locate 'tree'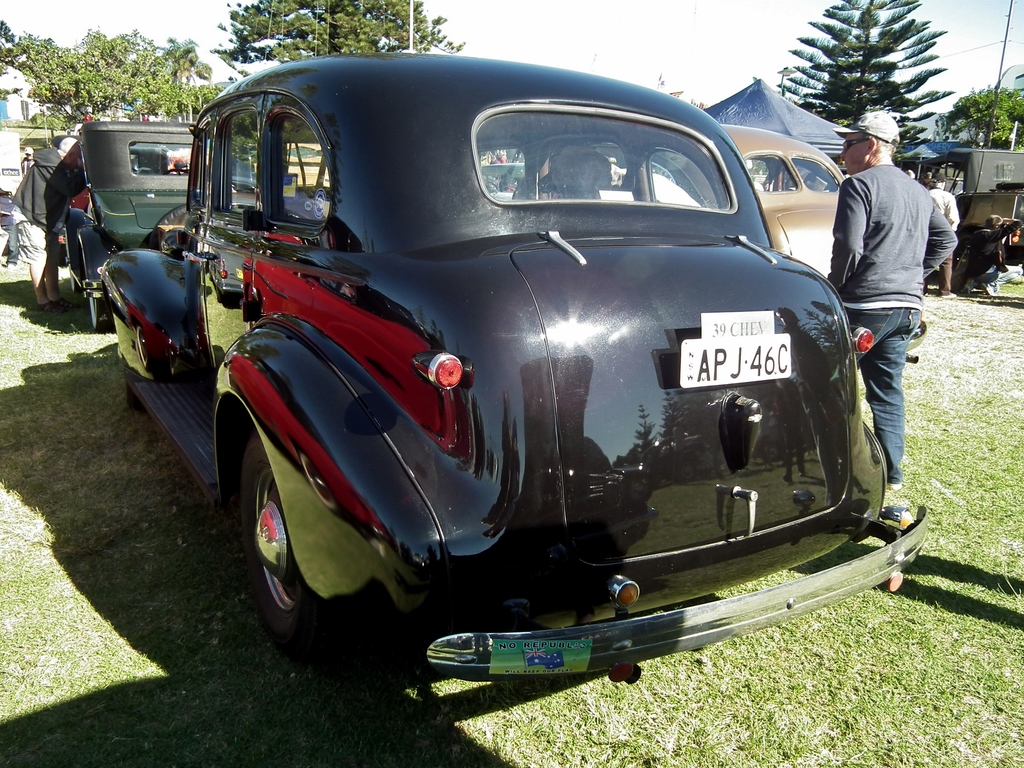
bbox=[209, 0, 464, 66]
